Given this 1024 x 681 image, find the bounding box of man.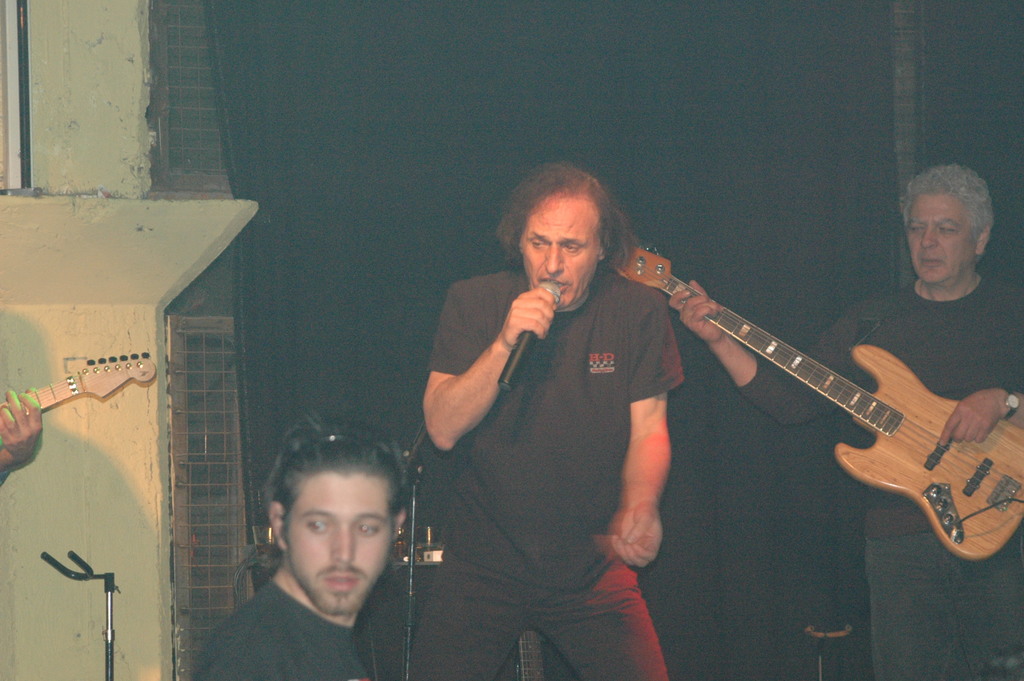
x1=404 y1=158 x2=687 y2=680.
